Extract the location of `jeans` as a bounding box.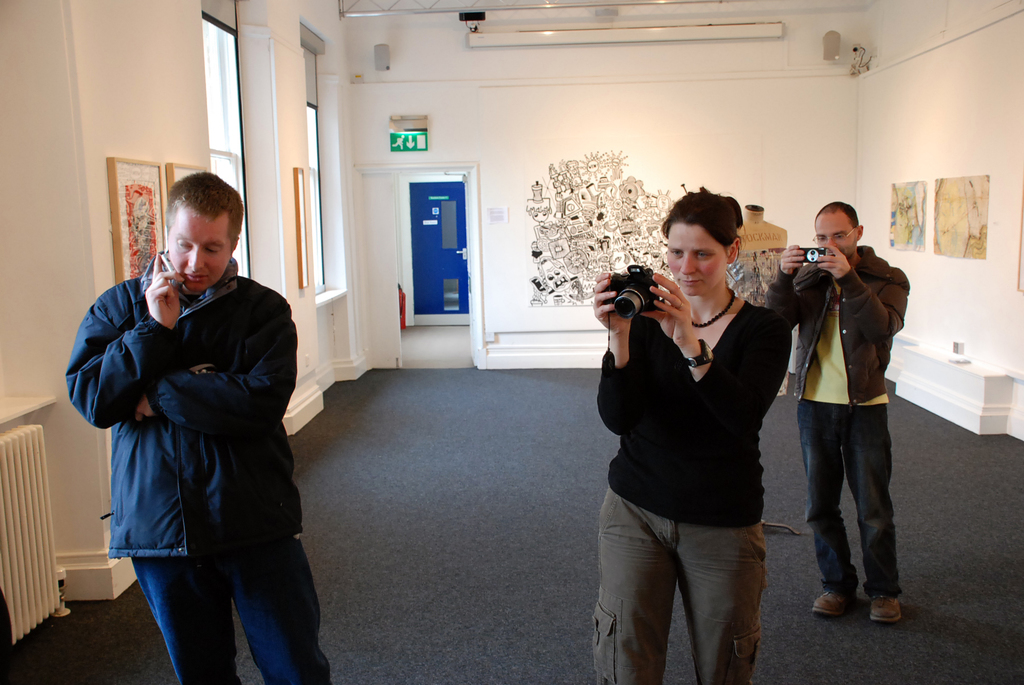
[left=797, top=398, right=902, bottom=603].
